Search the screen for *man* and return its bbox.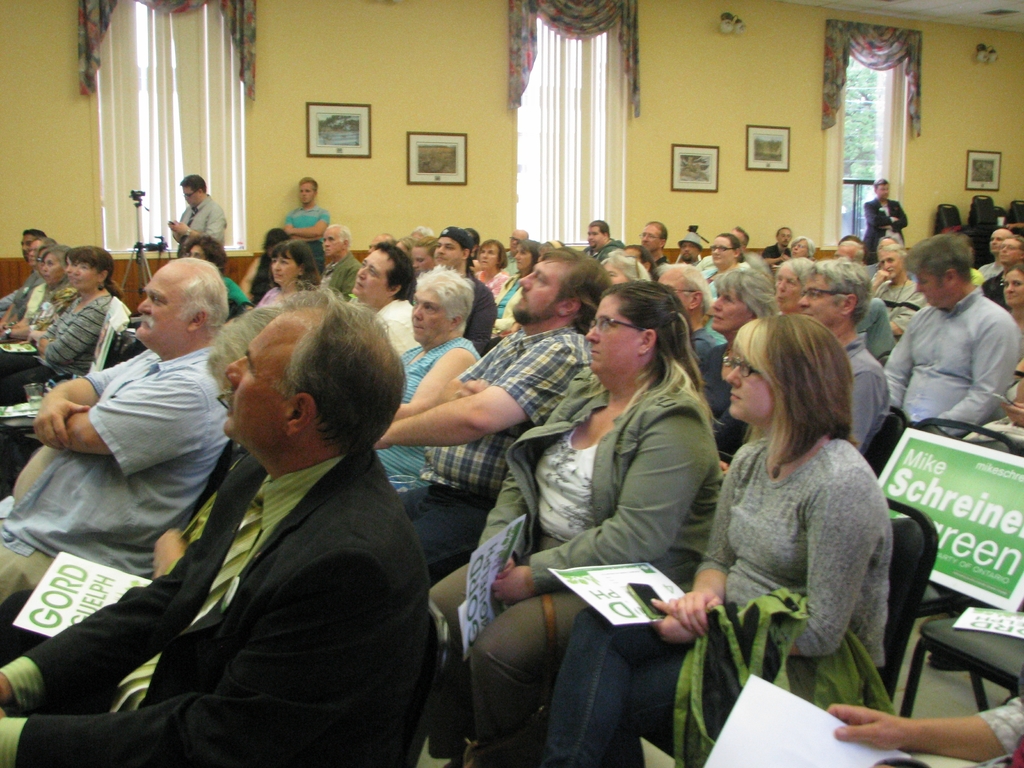
Found: detection(346, 240, 422, 351).
